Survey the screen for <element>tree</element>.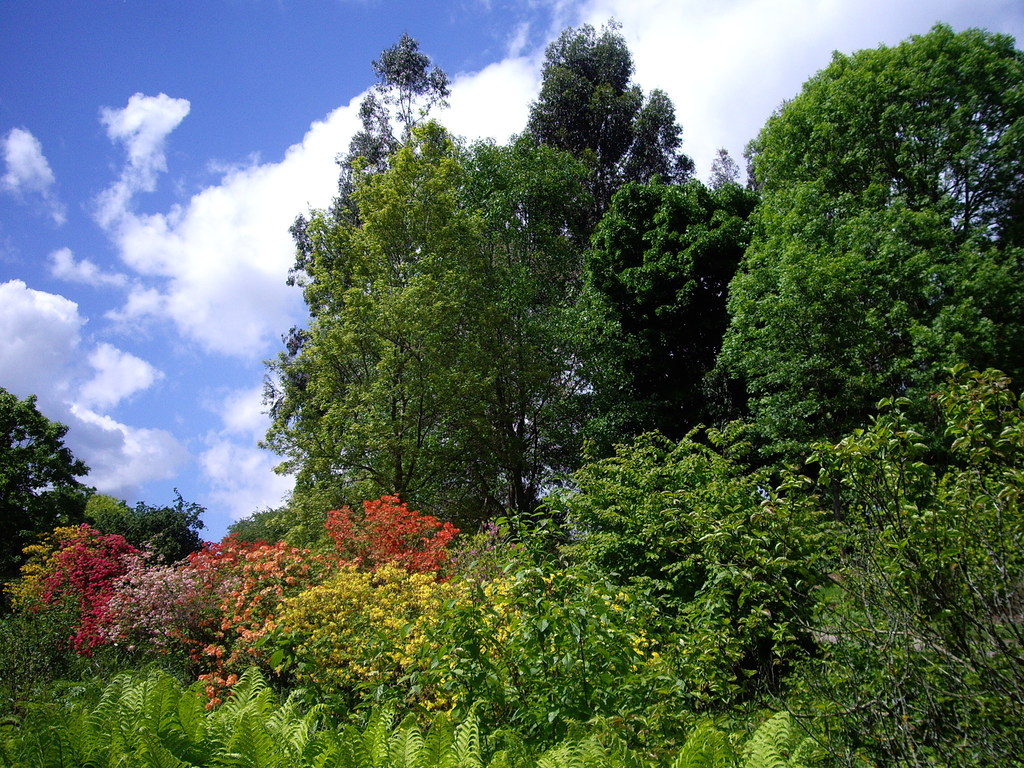
Survey found: bbox=[710, 15, 1023, 435].
